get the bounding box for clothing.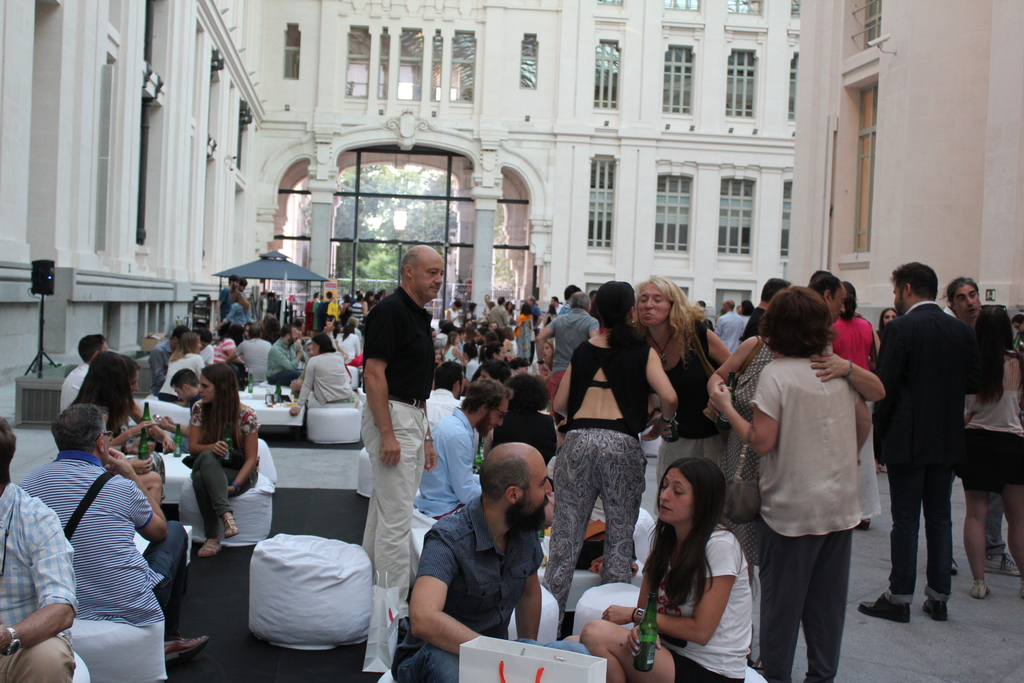
222 284 246 324.
